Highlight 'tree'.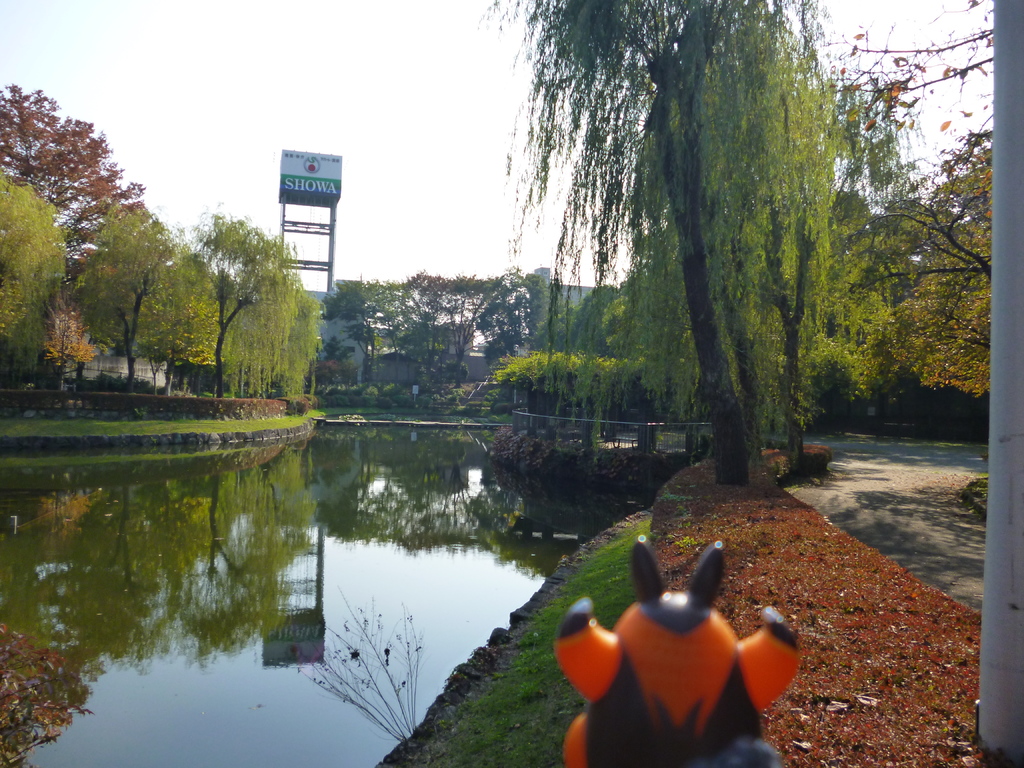
Highlighted region: (left=844, top=0, right=990, bottom=397).
